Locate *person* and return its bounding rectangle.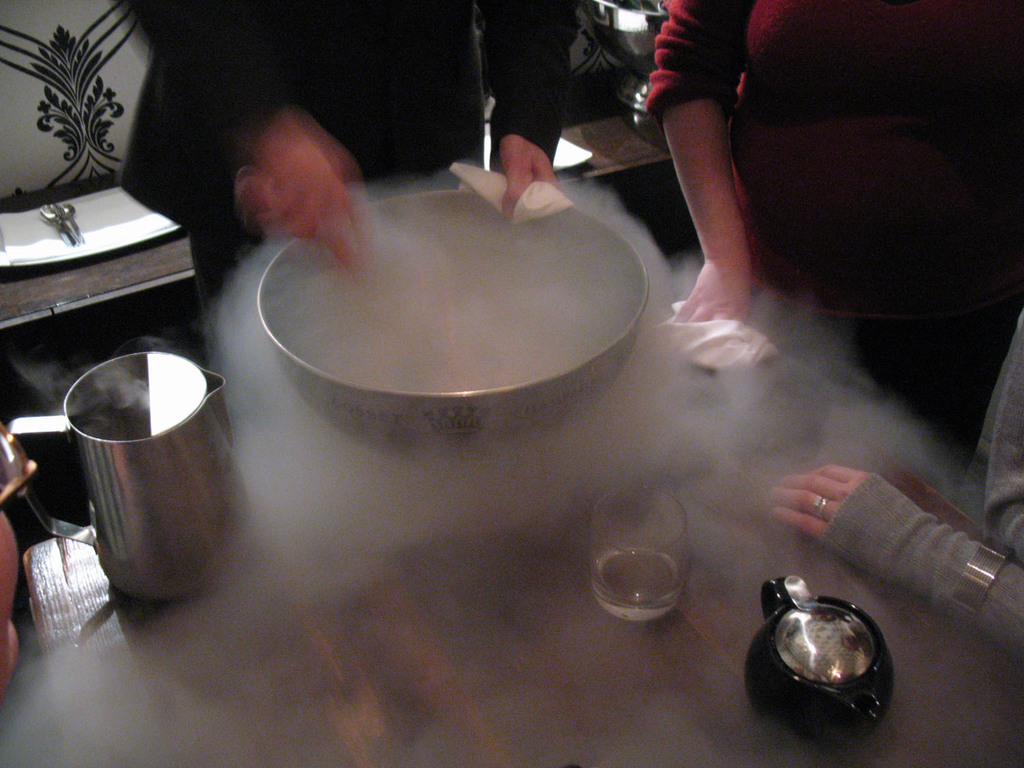
box(115, 0, 579, 337).
